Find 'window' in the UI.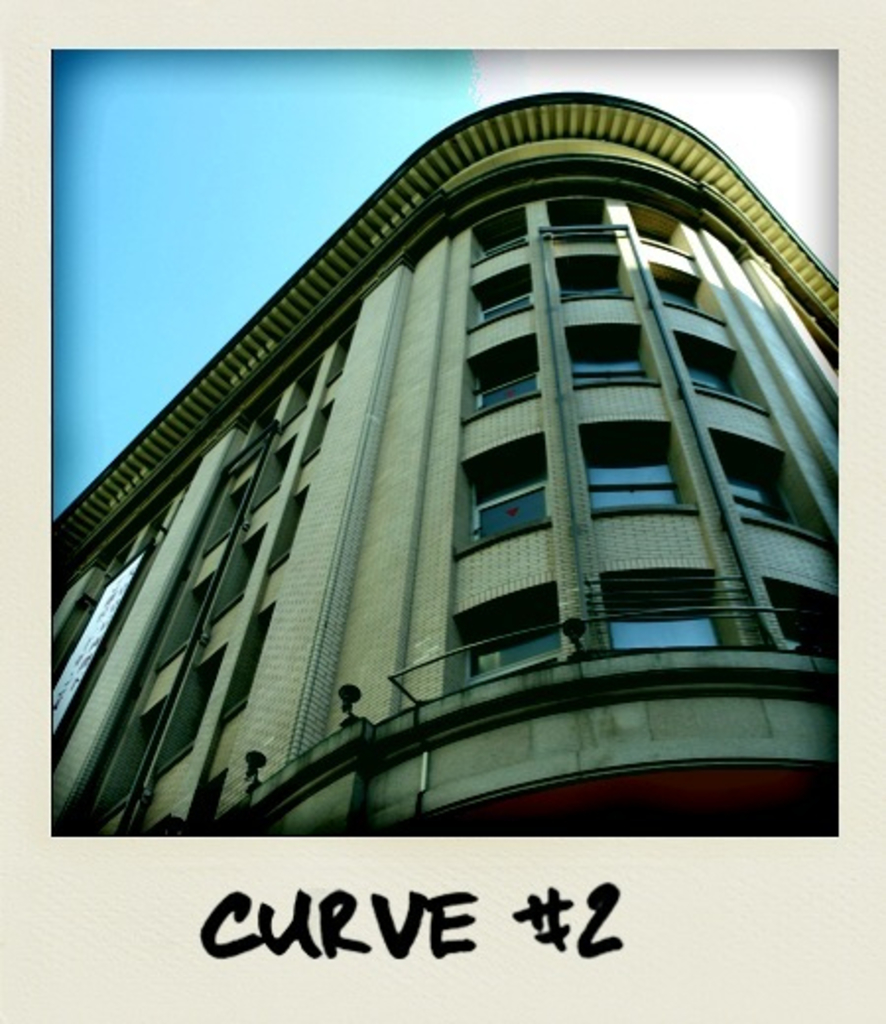
UI element at (x1=467, y1=262, x2=532, y2=333).
